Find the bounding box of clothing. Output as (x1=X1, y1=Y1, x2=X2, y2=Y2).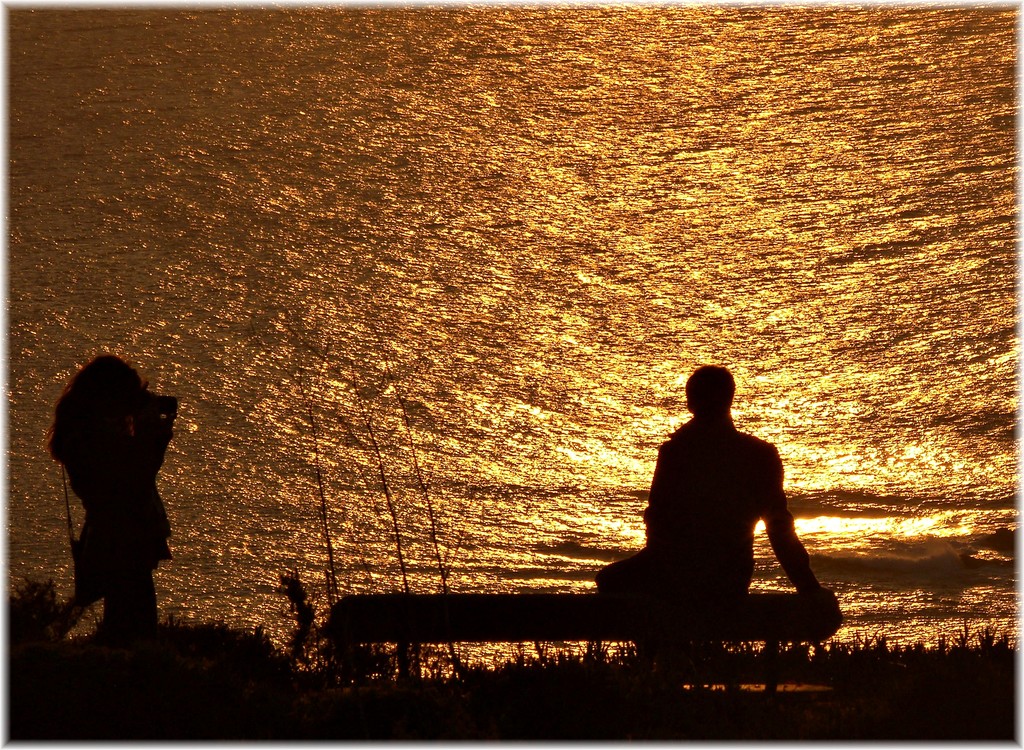
(x1=15, y1=338, x2=214, y2=613).
